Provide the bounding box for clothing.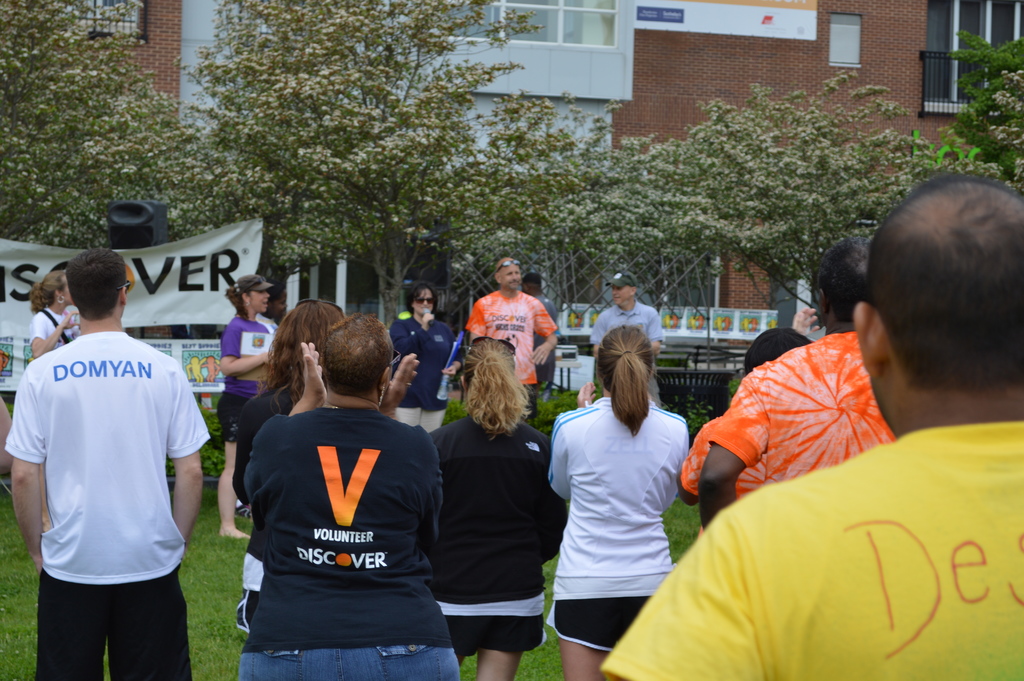
box=[385, 307, 449, 423].
